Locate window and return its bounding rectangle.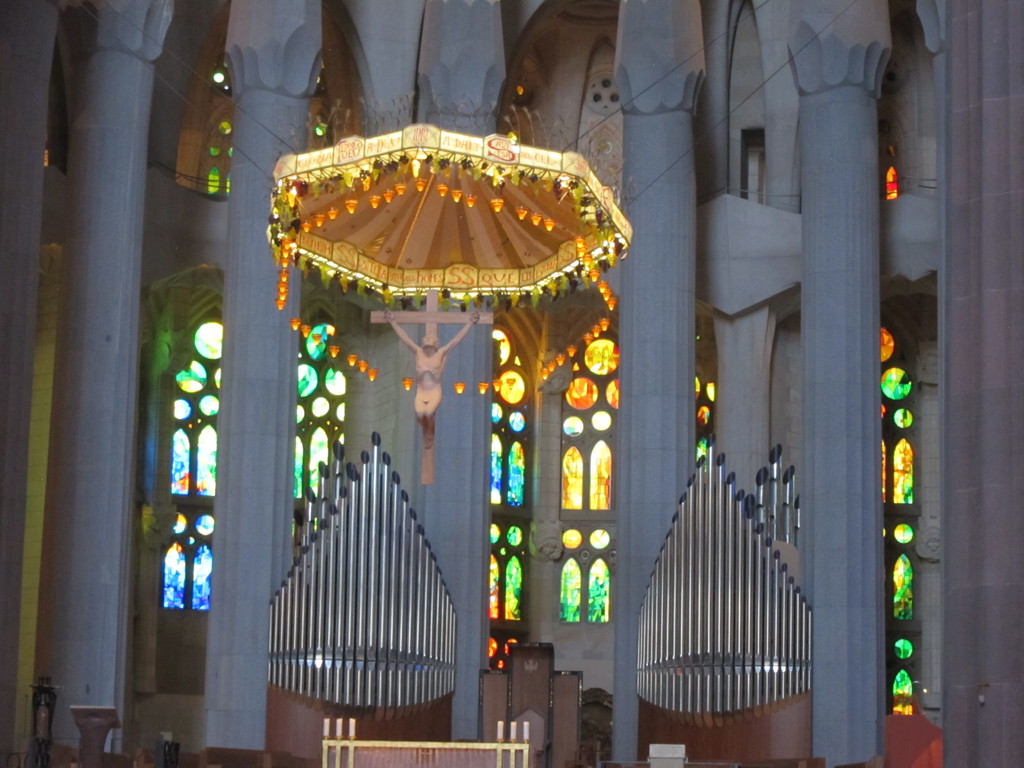
{"left": 560, "top": 556, "right": 579, "bottom": 618}.
